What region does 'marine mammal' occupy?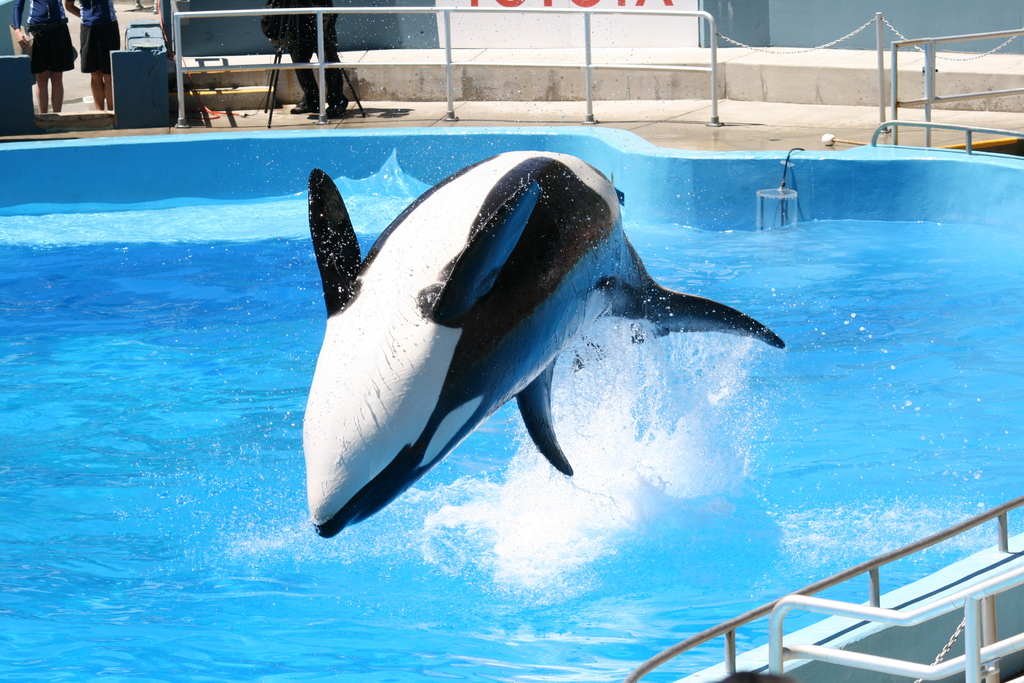
[left=300, top=147, right=780, bottom=529].
